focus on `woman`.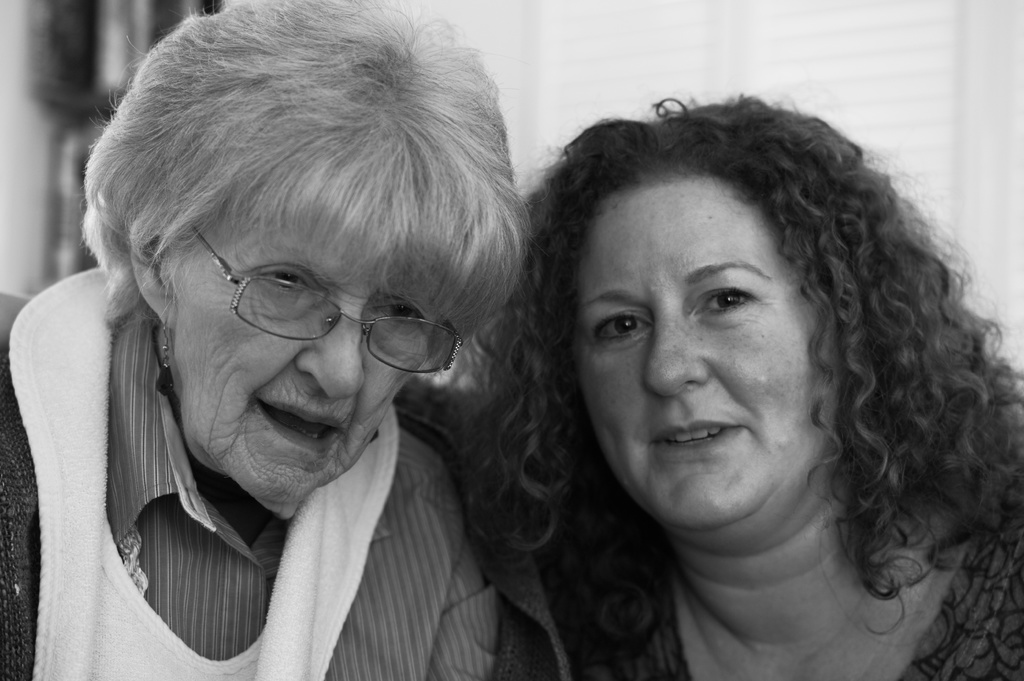
Focused at 0:0:527:680.
